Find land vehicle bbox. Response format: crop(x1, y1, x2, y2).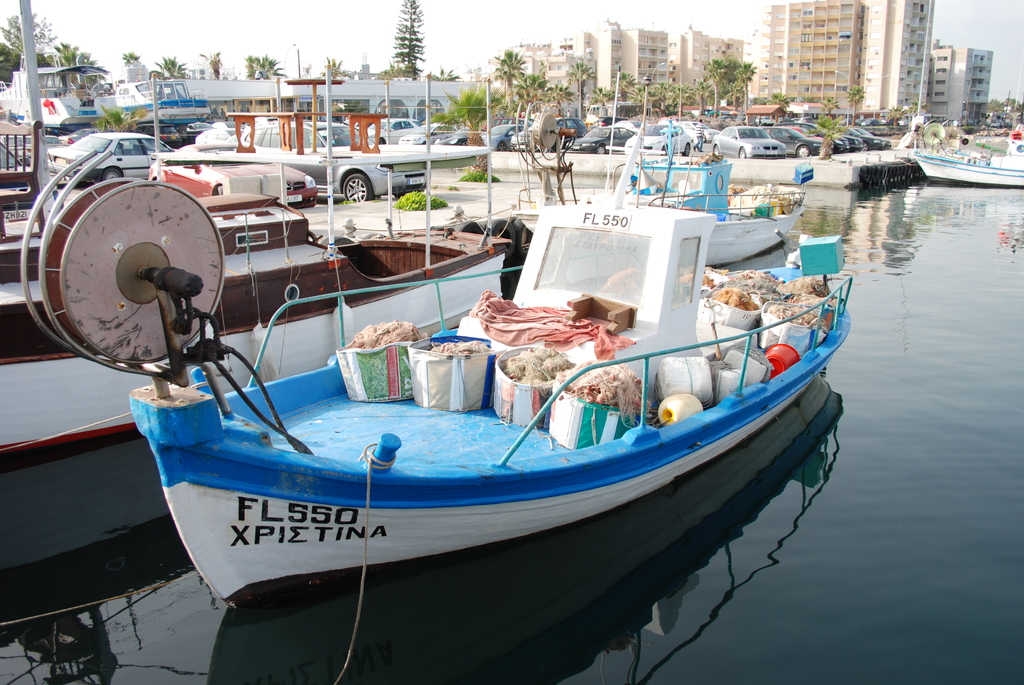
crop(246, 117, 428, 206).
